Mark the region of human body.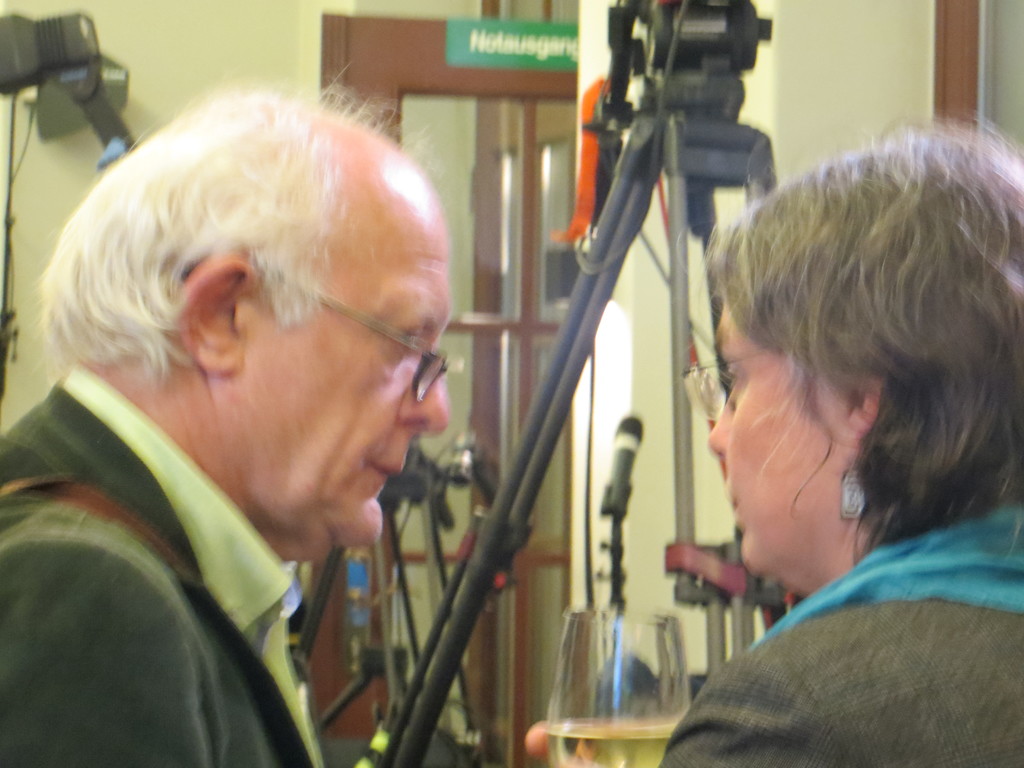
Region: bbox=(0, 85, 449, 767).
